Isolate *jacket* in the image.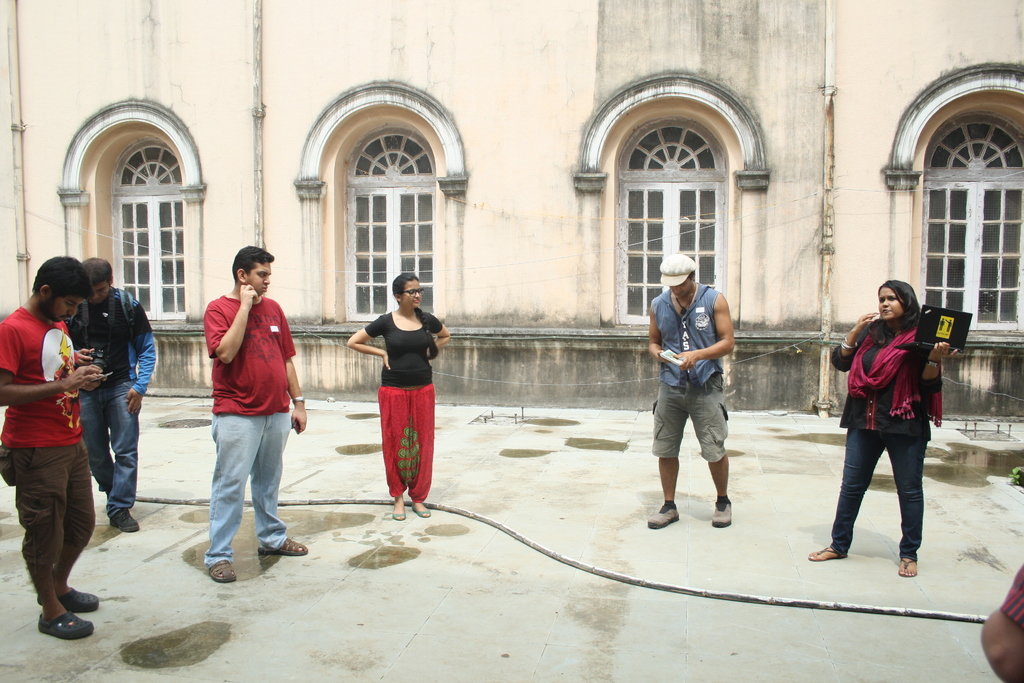
Isolated region: {"left": 68, "top": 289, "right": 156, "bottom": 393}.
